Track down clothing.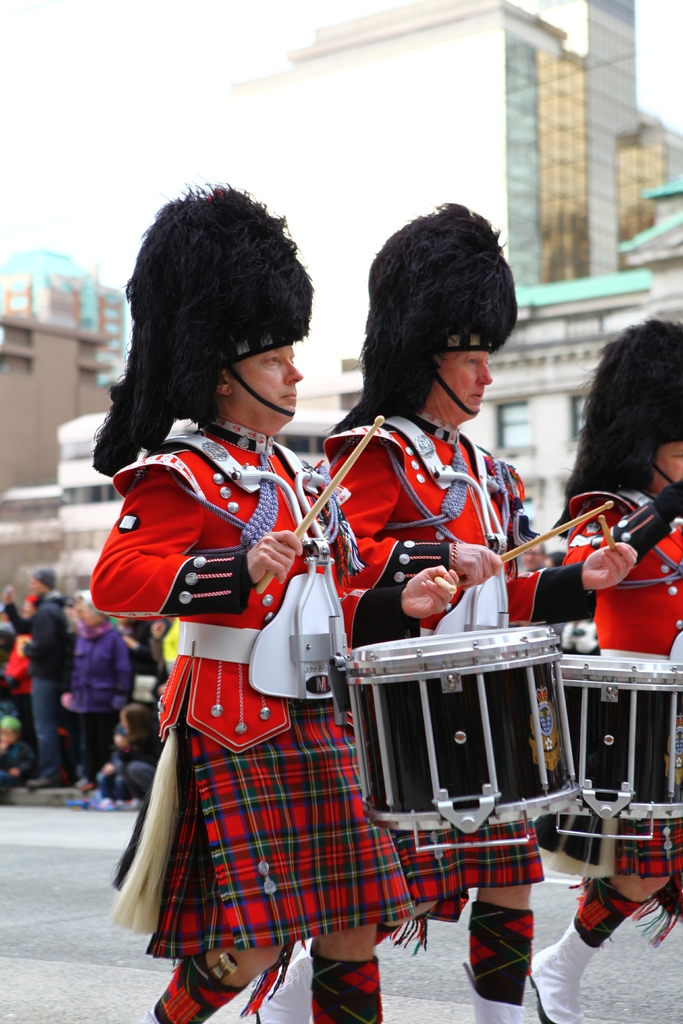
Tracked to <region>561, 476, 682, 886</region>.
